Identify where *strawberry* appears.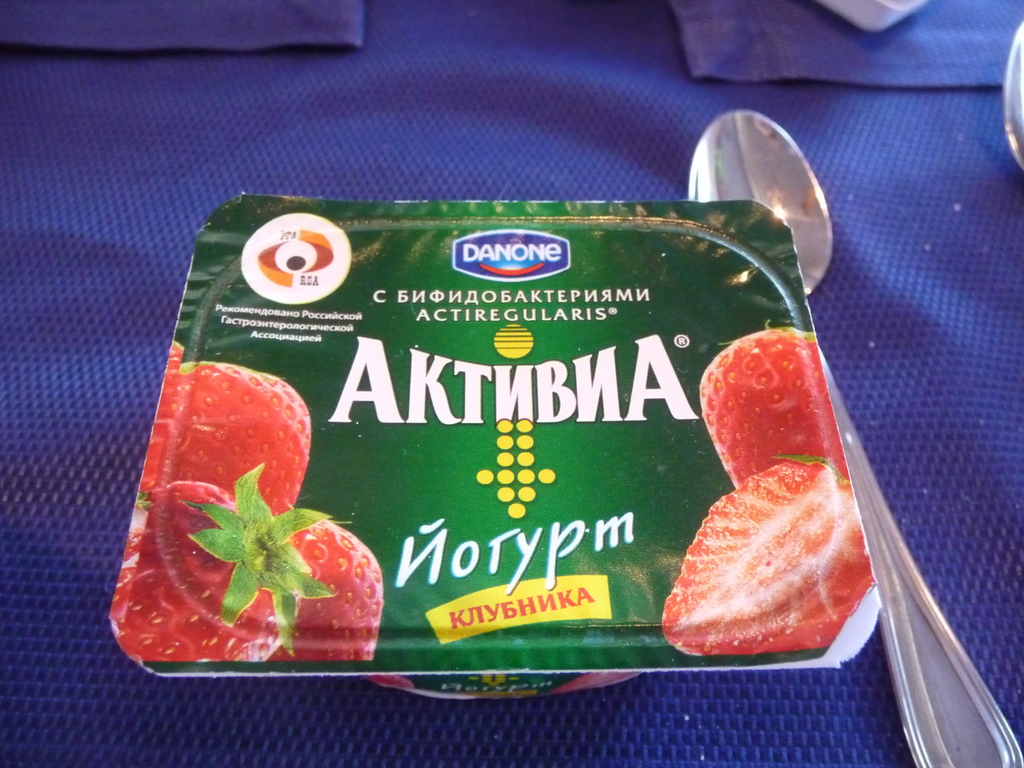
Appears at locate(286, 515, 376, 659).
